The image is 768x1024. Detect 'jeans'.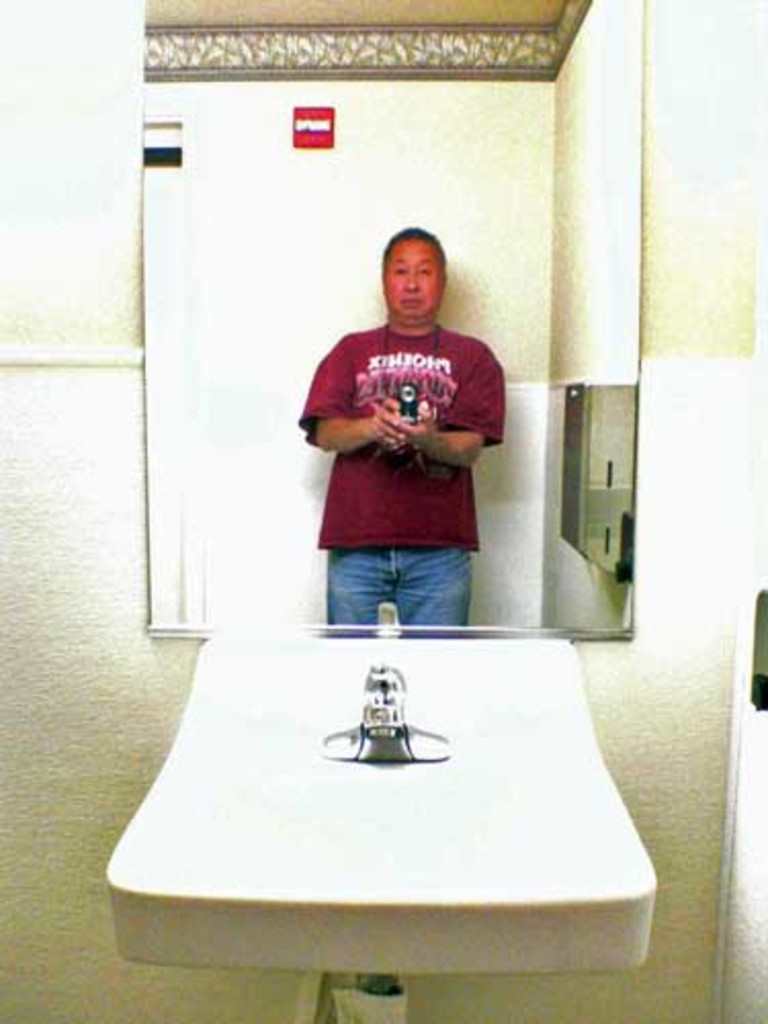
Detection: 324,551,479,623.
